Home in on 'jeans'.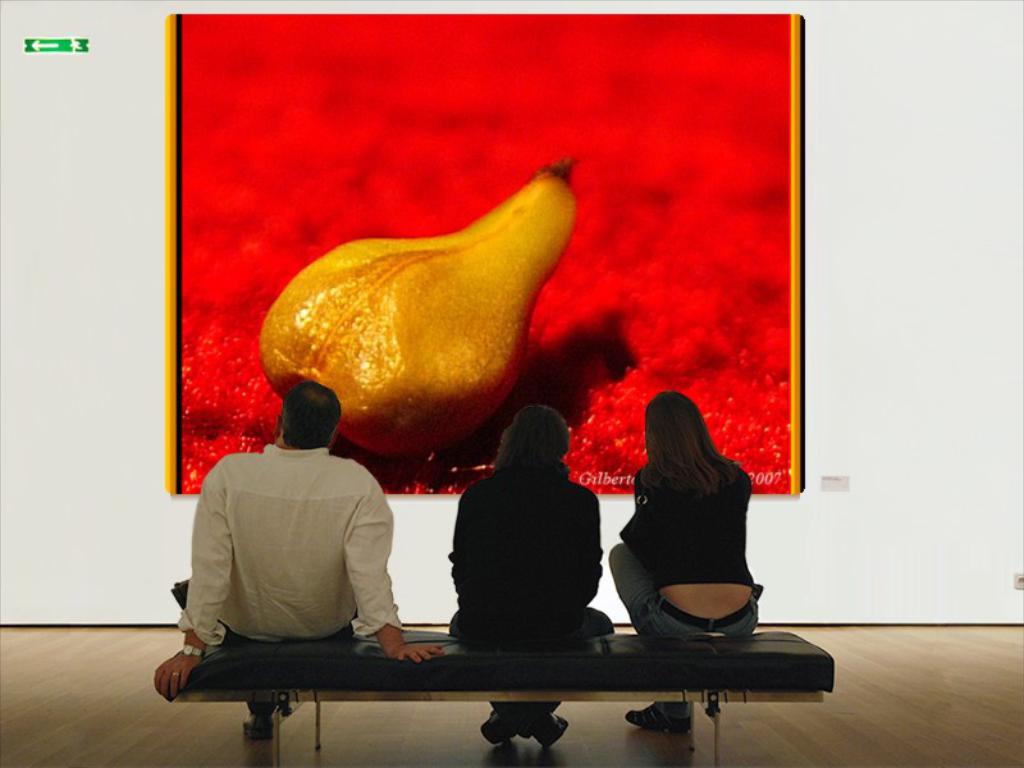
Homed in at rect(494, 698, 556, 735).
